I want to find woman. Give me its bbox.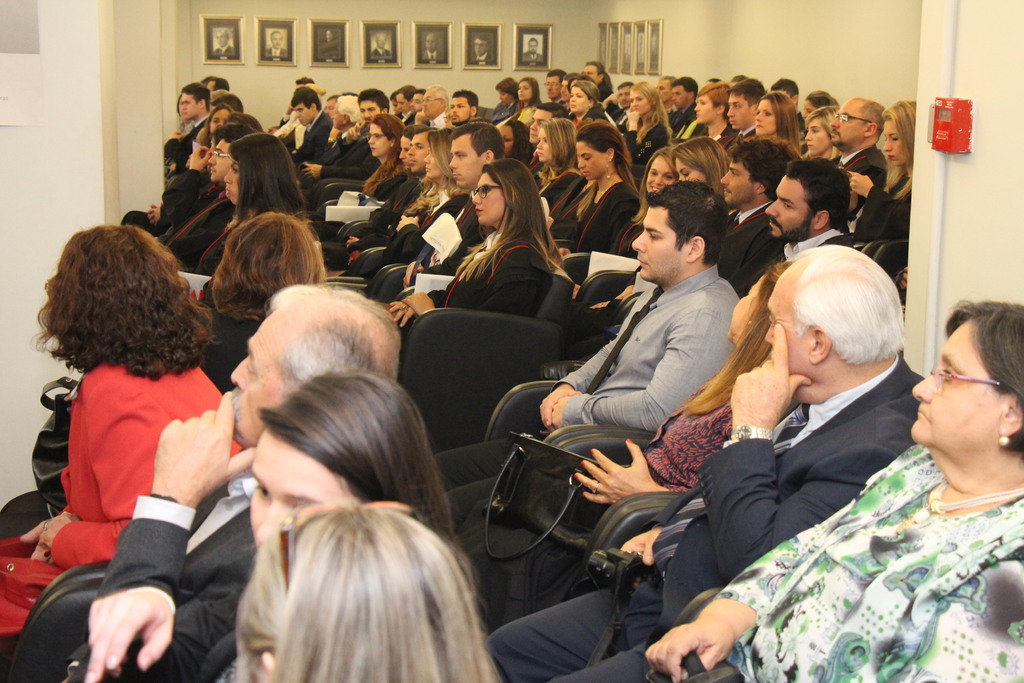
bbox=(570, 83, 604, 134).
